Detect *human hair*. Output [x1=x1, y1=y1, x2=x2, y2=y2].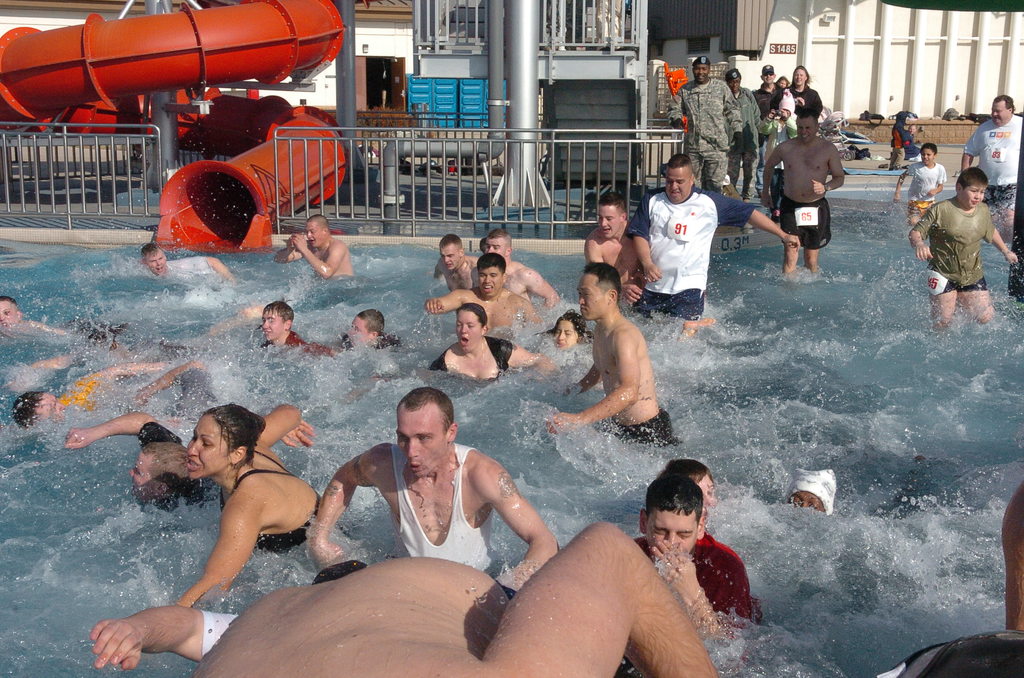
[x1=644, y1=478, x2=705, y2=531].
